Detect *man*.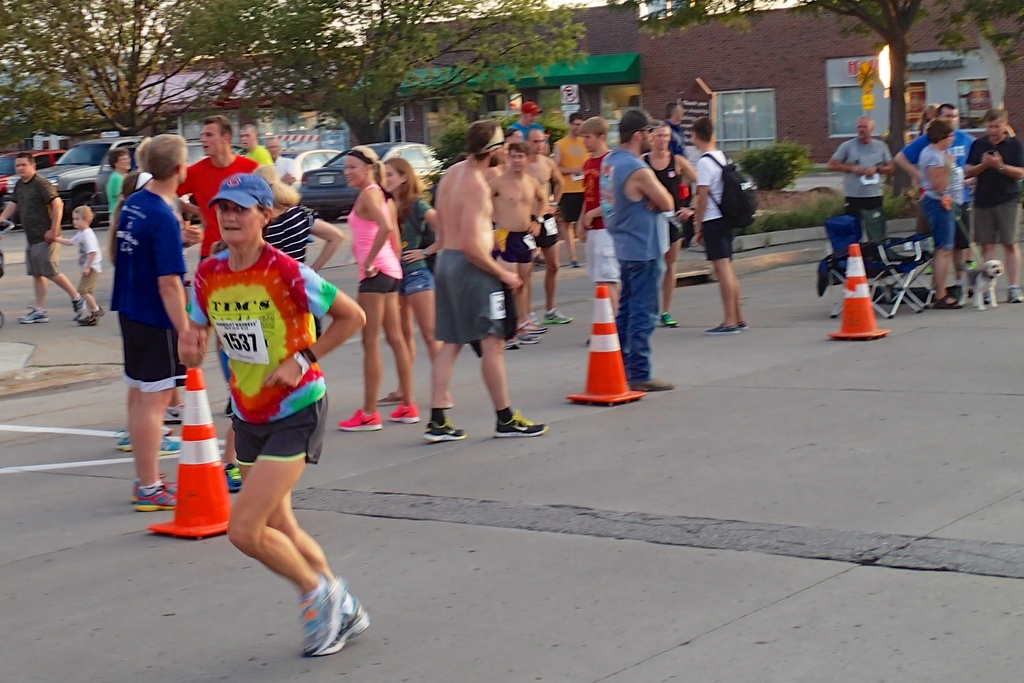
Detected at 913,120,970,309.
